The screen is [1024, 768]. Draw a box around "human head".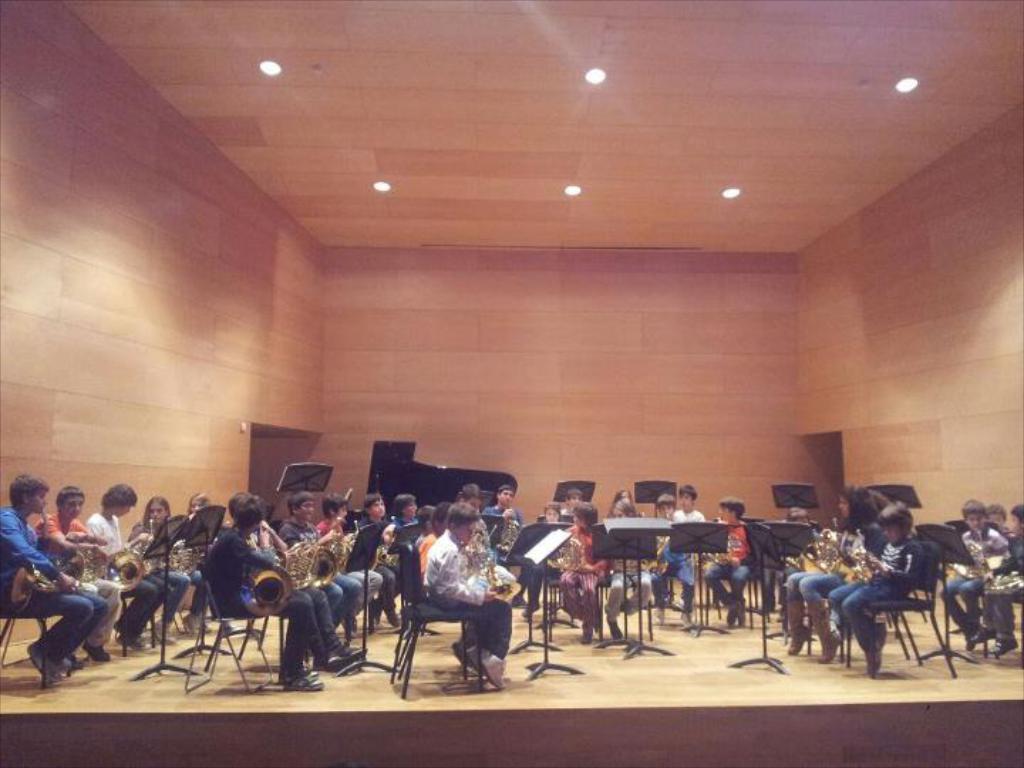
(left=878, top=499, right=912, bottom=540).
